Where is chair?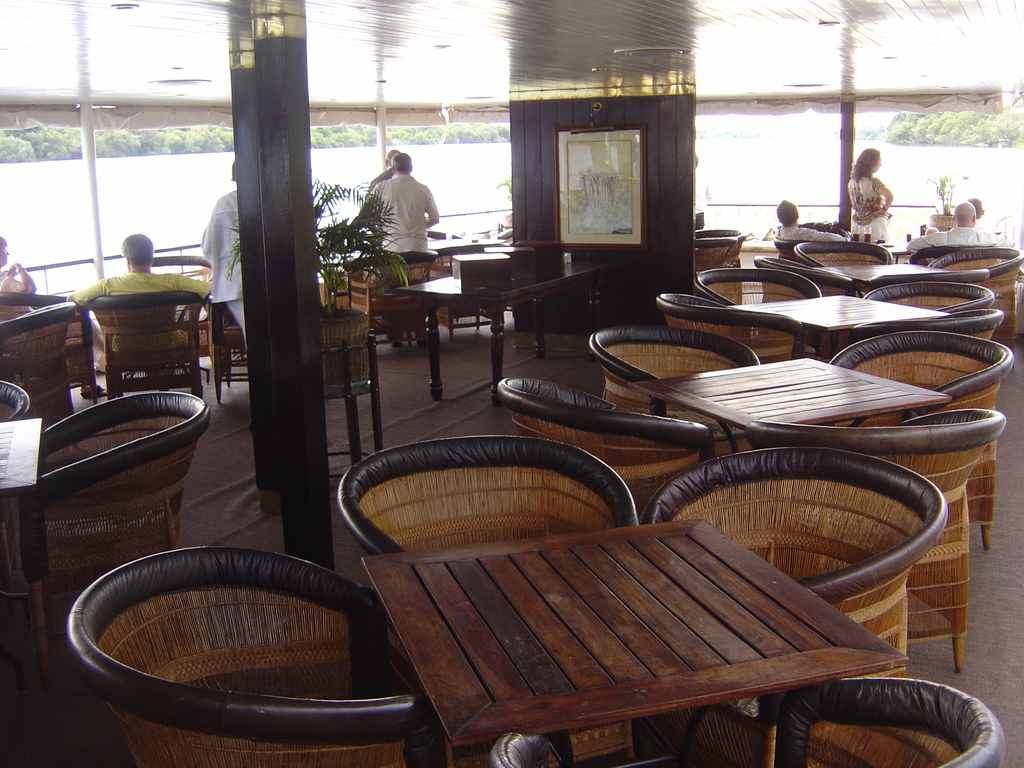
x1=694 y1=259 x2=819 y2=303.
